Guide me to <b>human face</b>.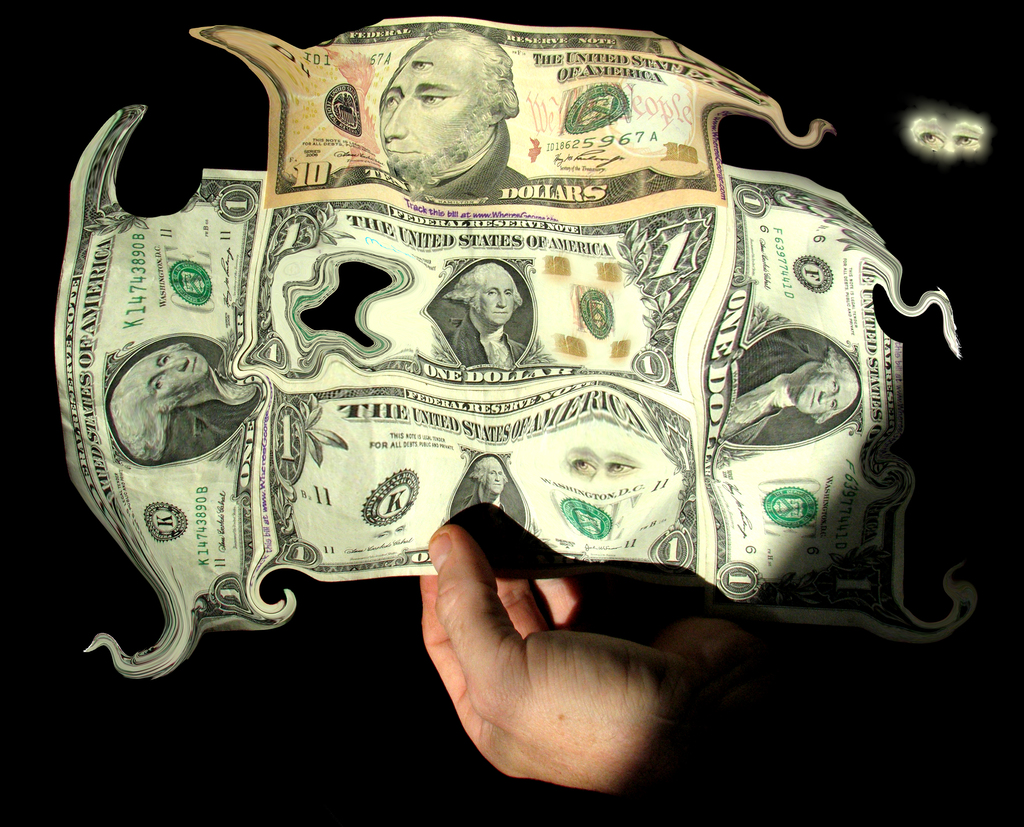
Guidance: select_region(136, 351, 220, 403).
